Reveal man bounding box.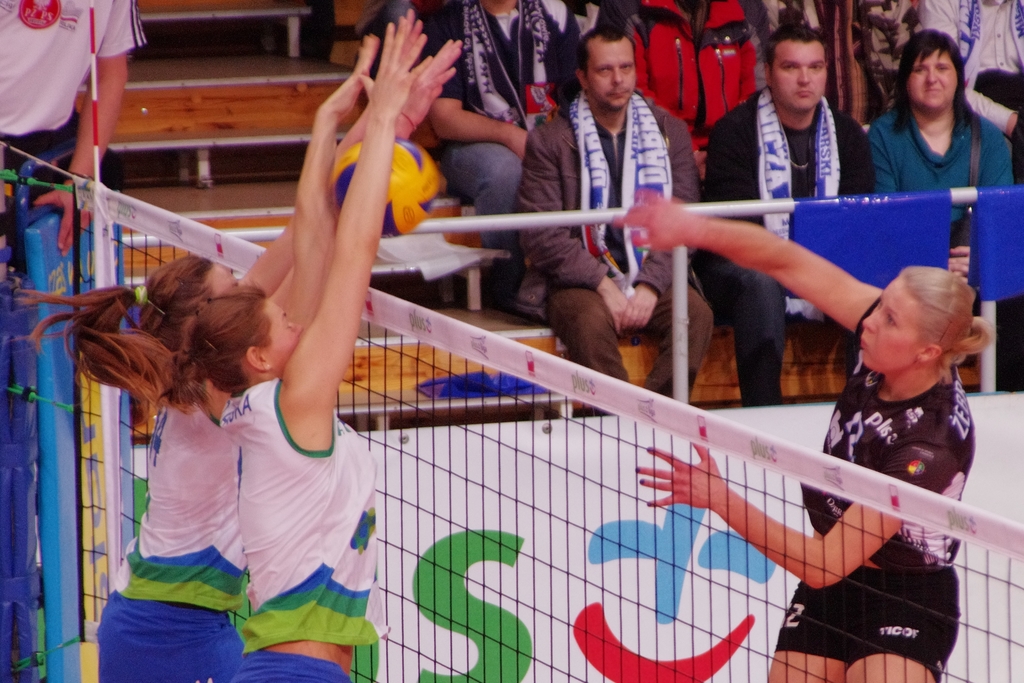
Revealed: box=[699, 25, 874, 399].
